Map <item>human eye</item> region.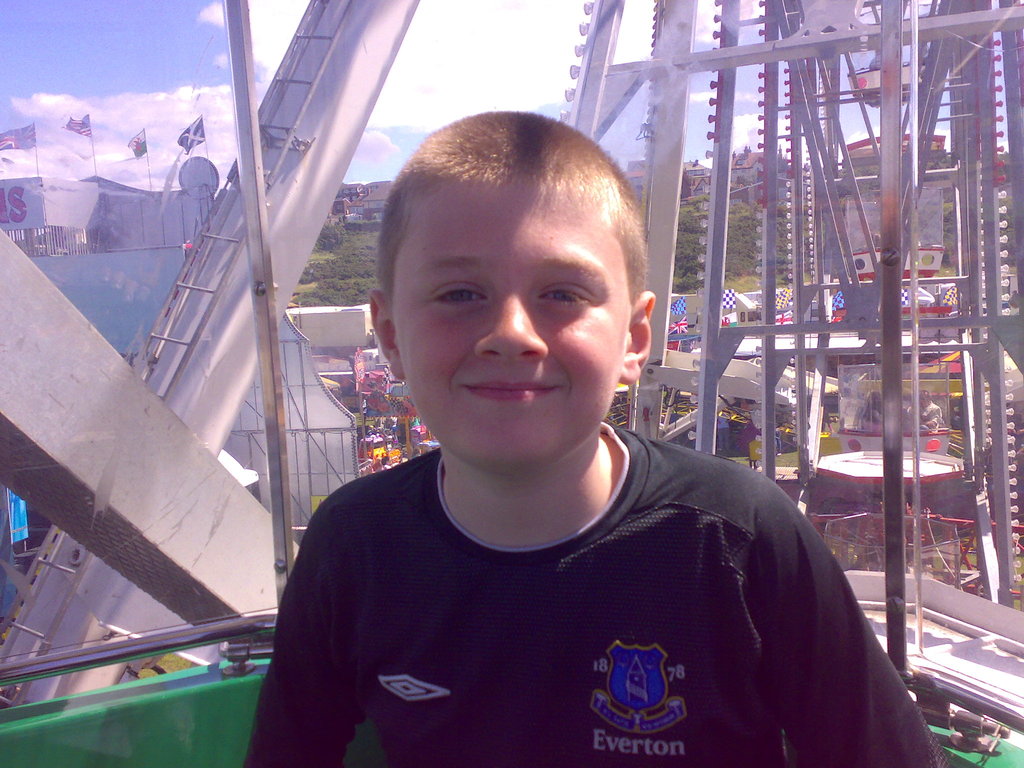
Mapped to l=422, t=281, r=491, b=311.
